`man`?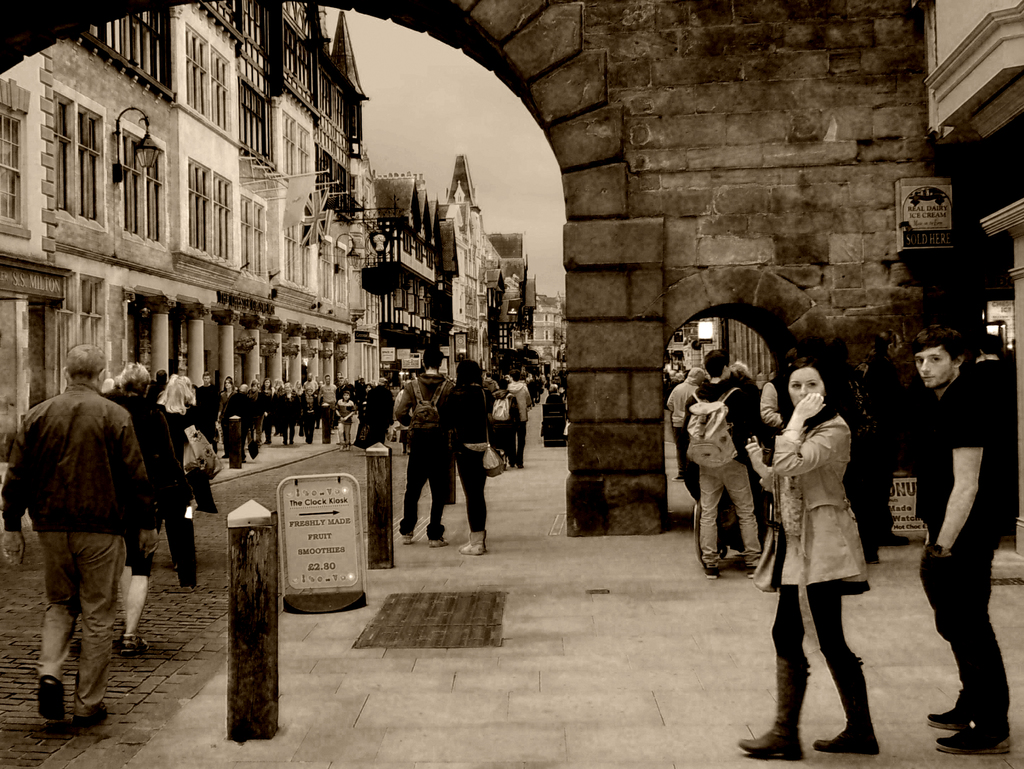
region(505, 370, 531, 471)
